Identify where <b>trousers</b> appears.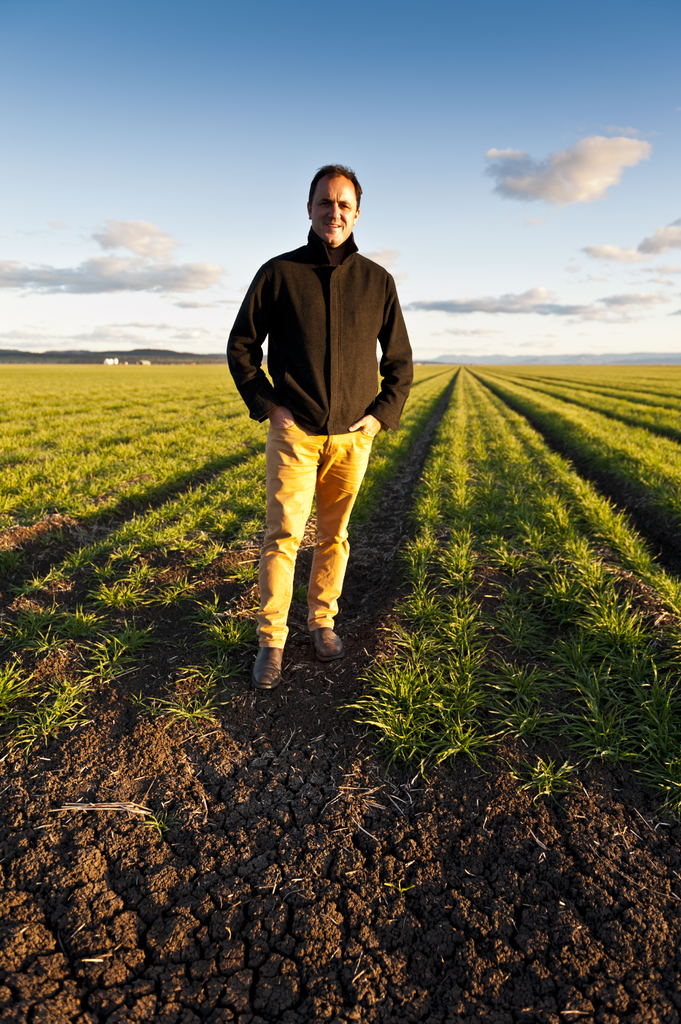
Appears at locate(255, 419, 371, 664).
